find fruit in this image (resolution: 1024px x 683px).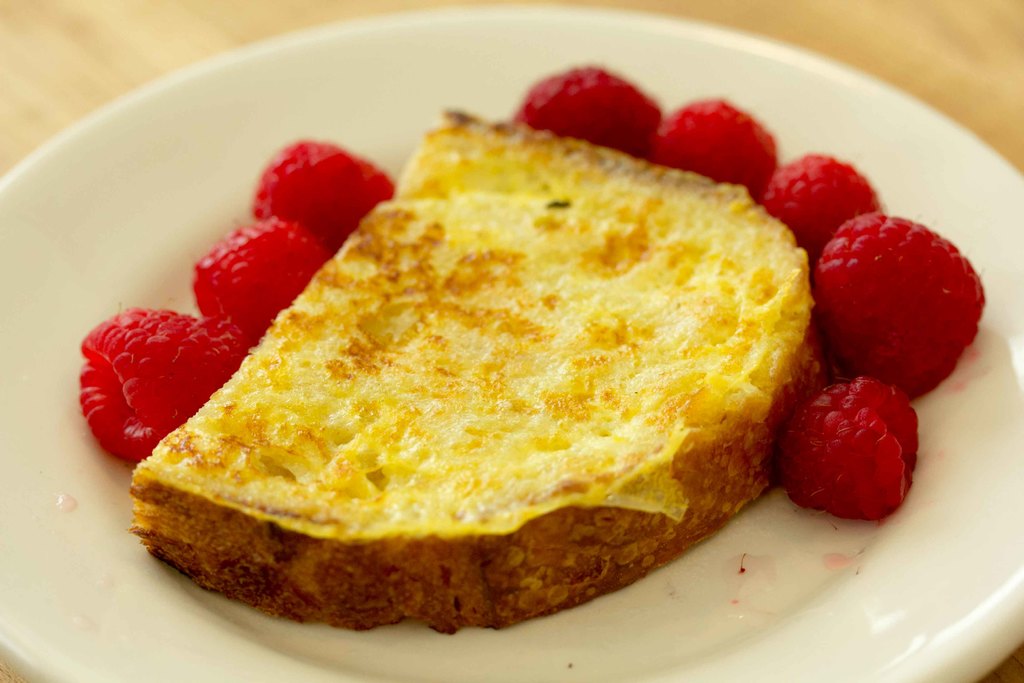
box(190, 212, 330, 346).
